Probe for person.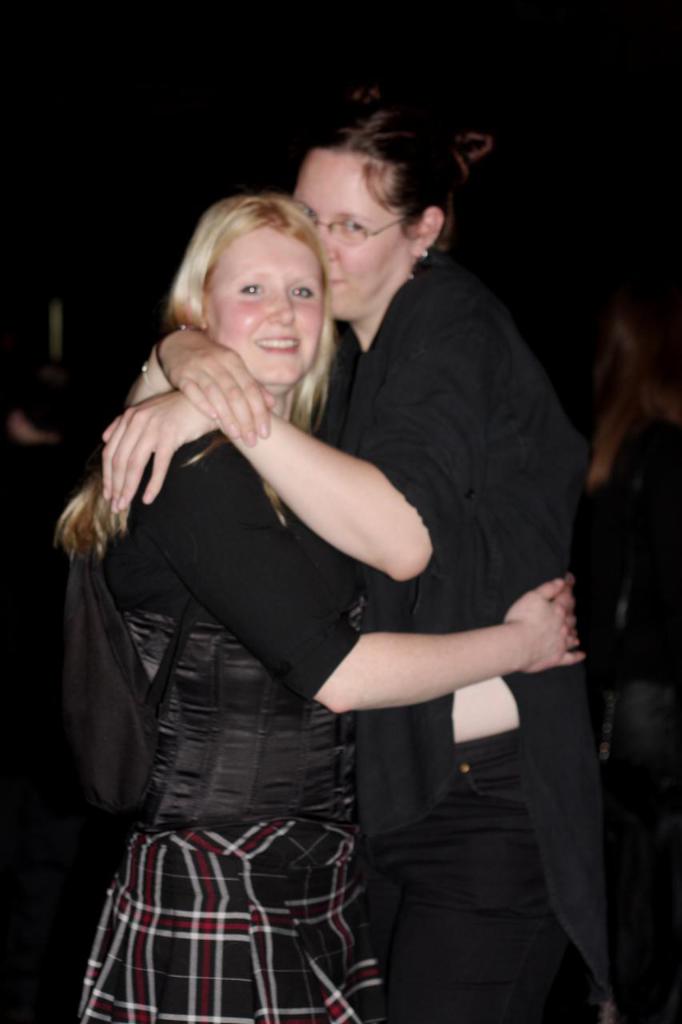
Probe result: 64:186:586:1023.
